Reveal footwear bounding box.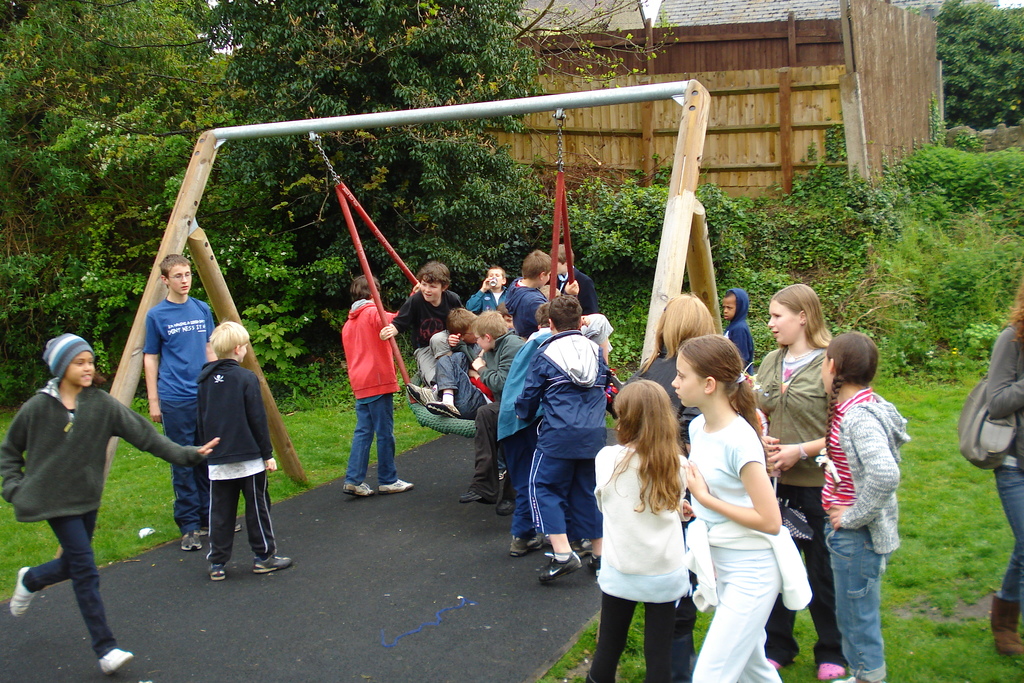
Revealed: [x1=93, y1=650, x2=132, y2=673].
